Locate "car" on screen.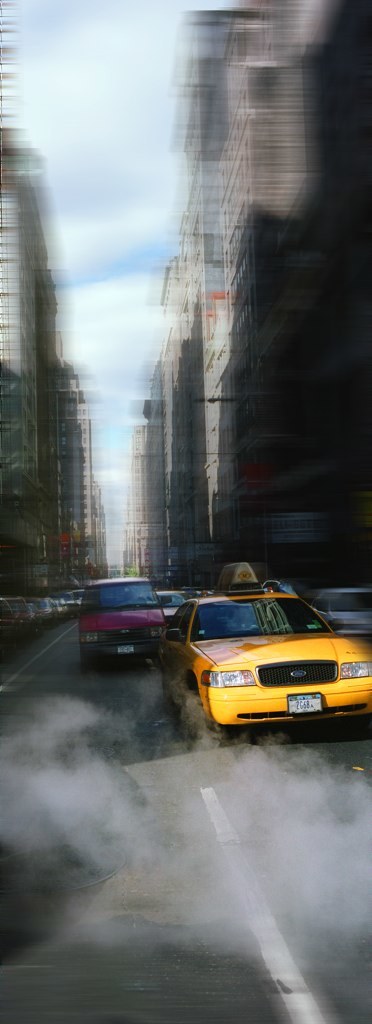
On screen at select_region(87, 585, 175, 673).
